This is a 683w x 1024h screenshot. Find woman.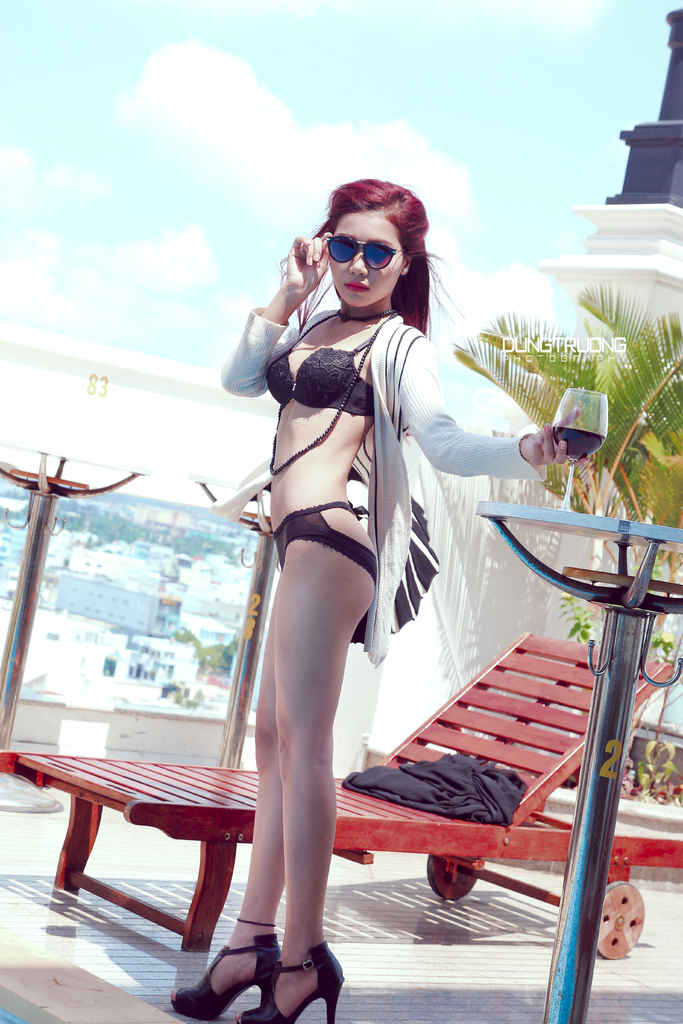
Bounding box: box=[197, 159, 564, 997].
